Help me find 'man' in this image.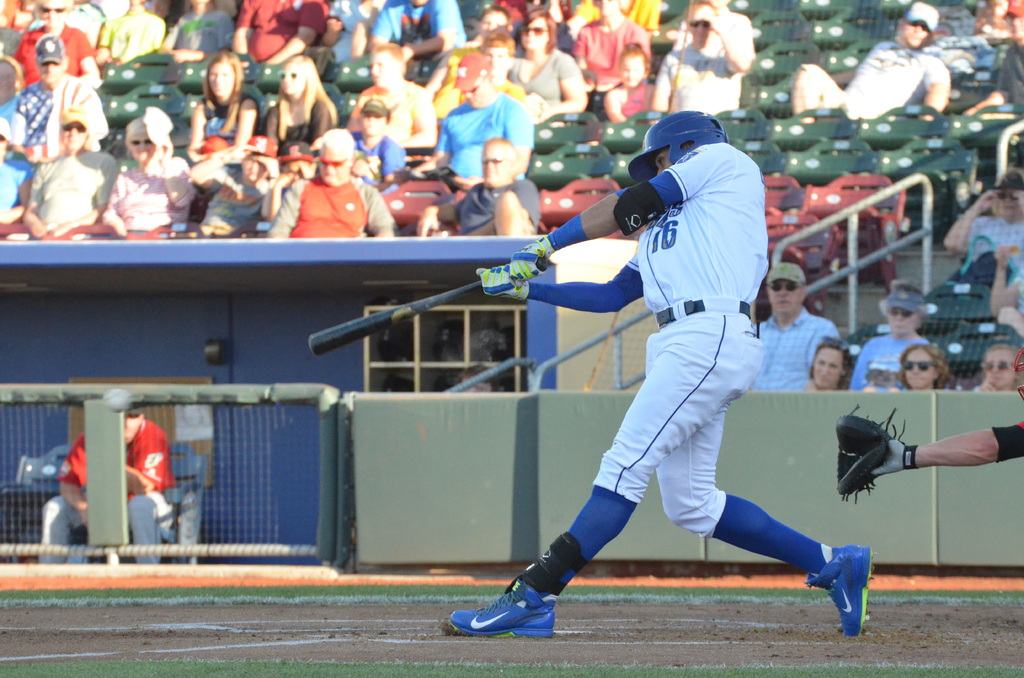
Found it: crop(232, 0, 328, 66).
